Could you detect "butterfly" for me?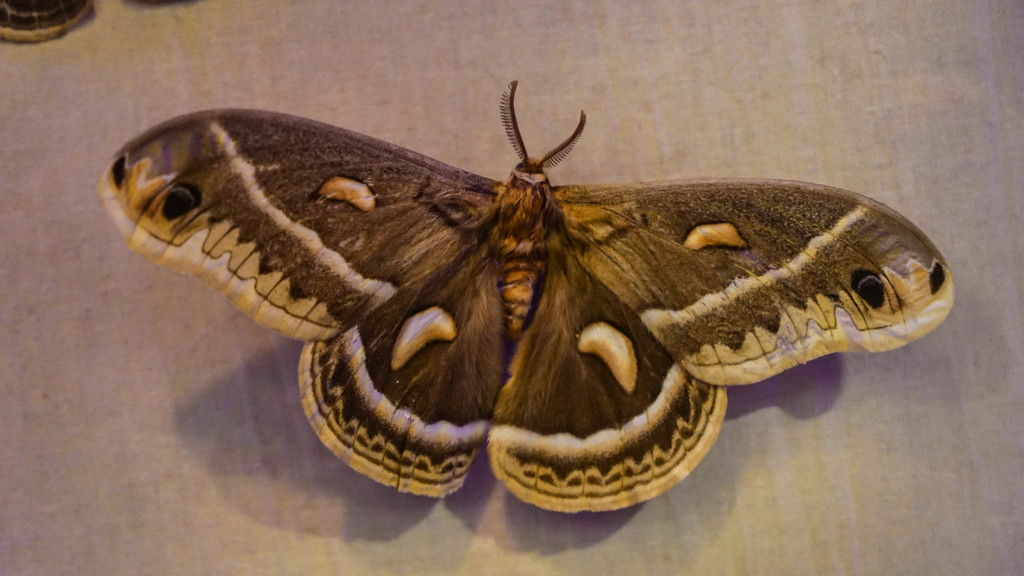
Detection result: 97 81 957 513.
